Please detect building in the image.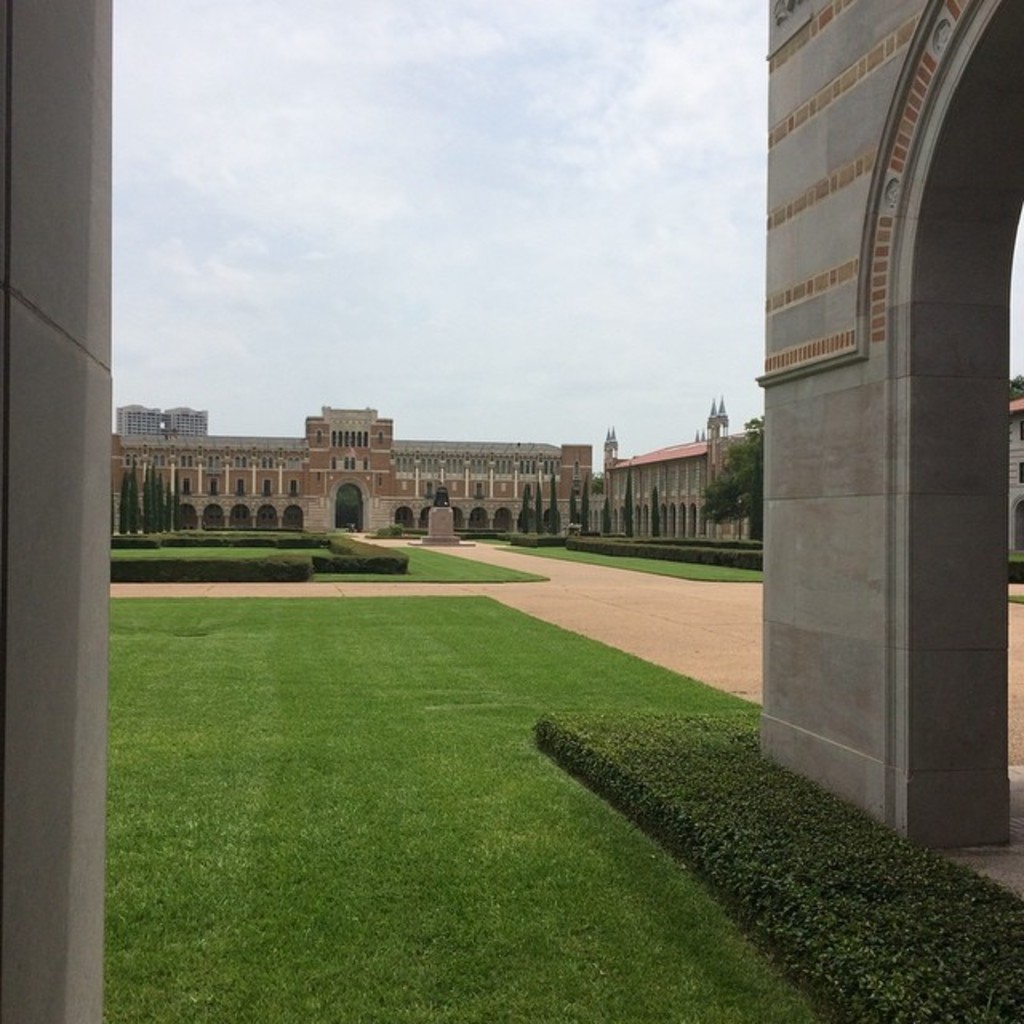
<bbox>106, 402, 1022, 590</bbox>.
